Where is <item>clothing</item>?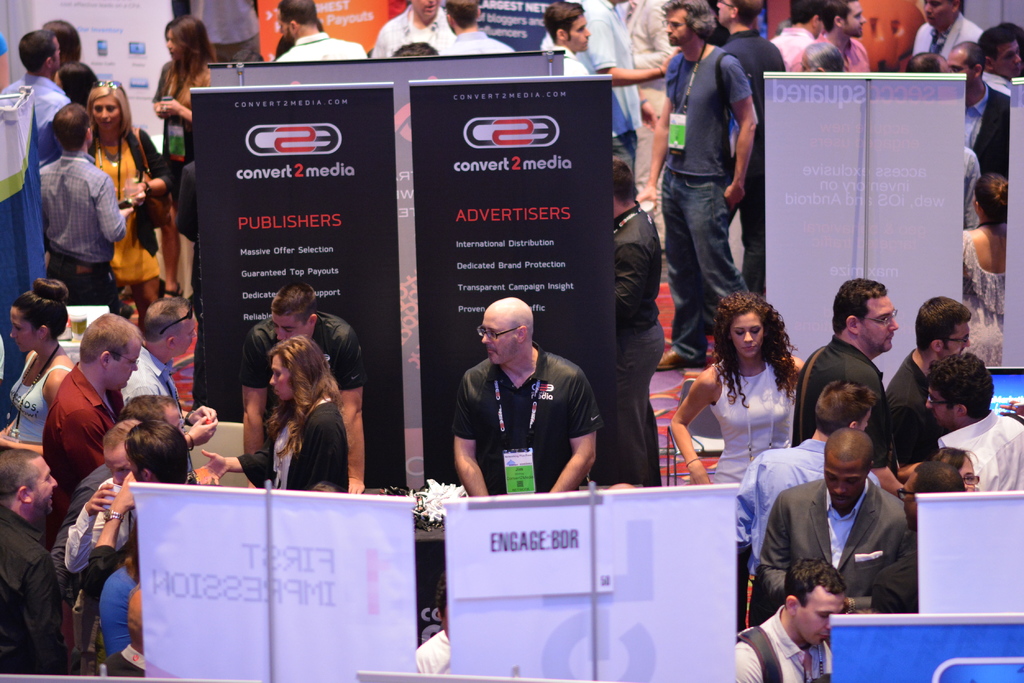
x1=237, y1=310, x2=371, y2=389.
